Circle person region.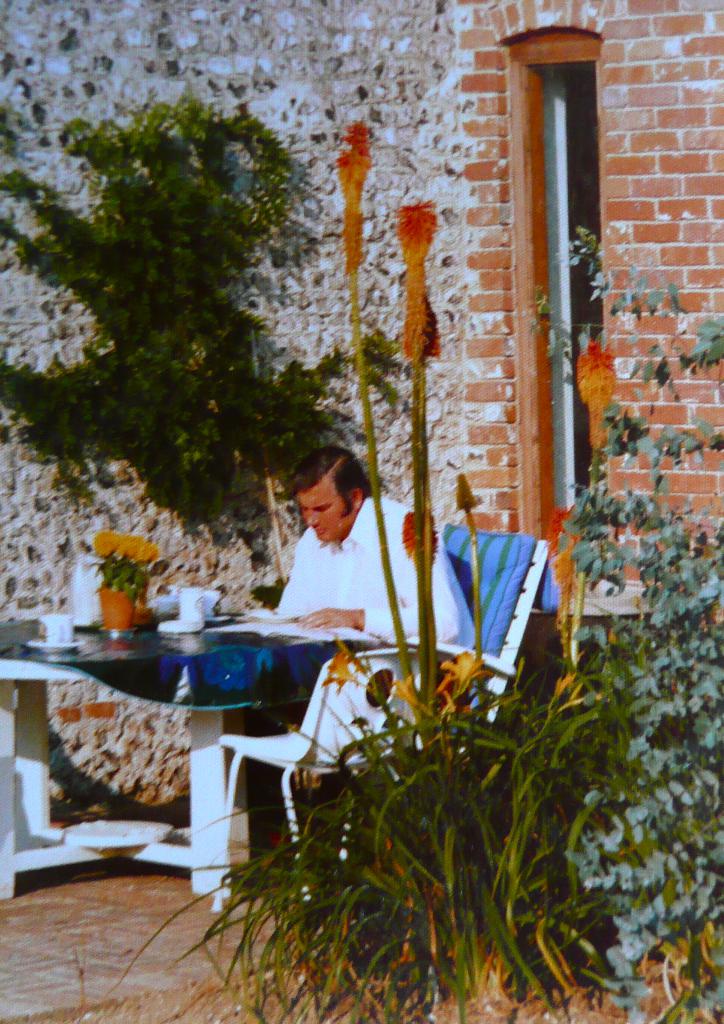
Region: pyautogui.locateOnScreen(234, 444, 476, 886).
